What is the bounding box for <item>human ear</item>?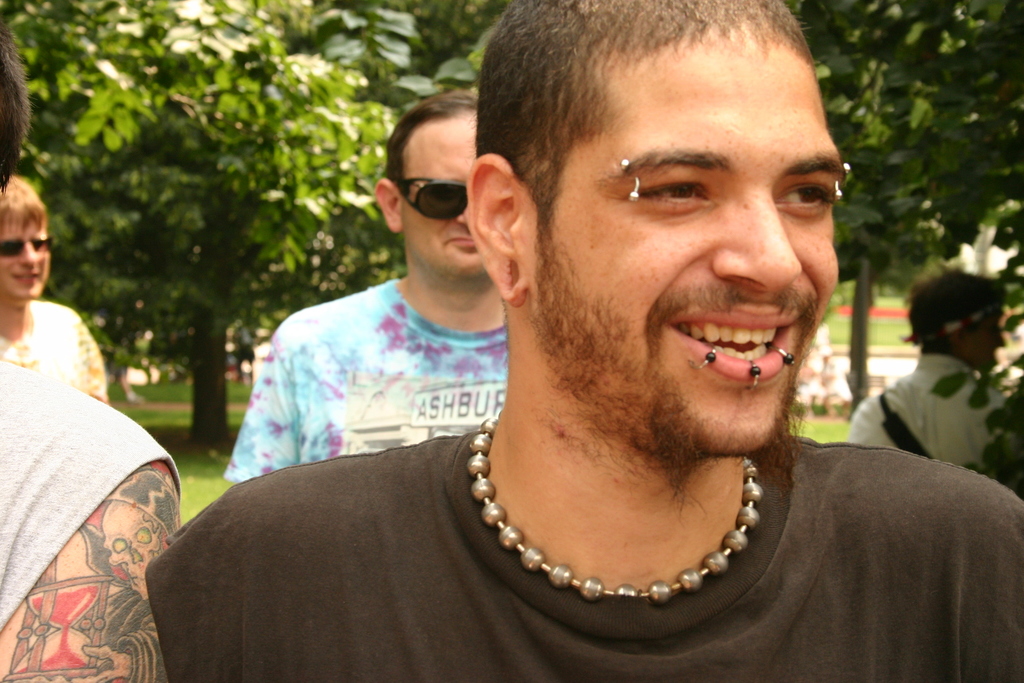
pyautogui.locateOnScreen(376, 177, 404, 236).
